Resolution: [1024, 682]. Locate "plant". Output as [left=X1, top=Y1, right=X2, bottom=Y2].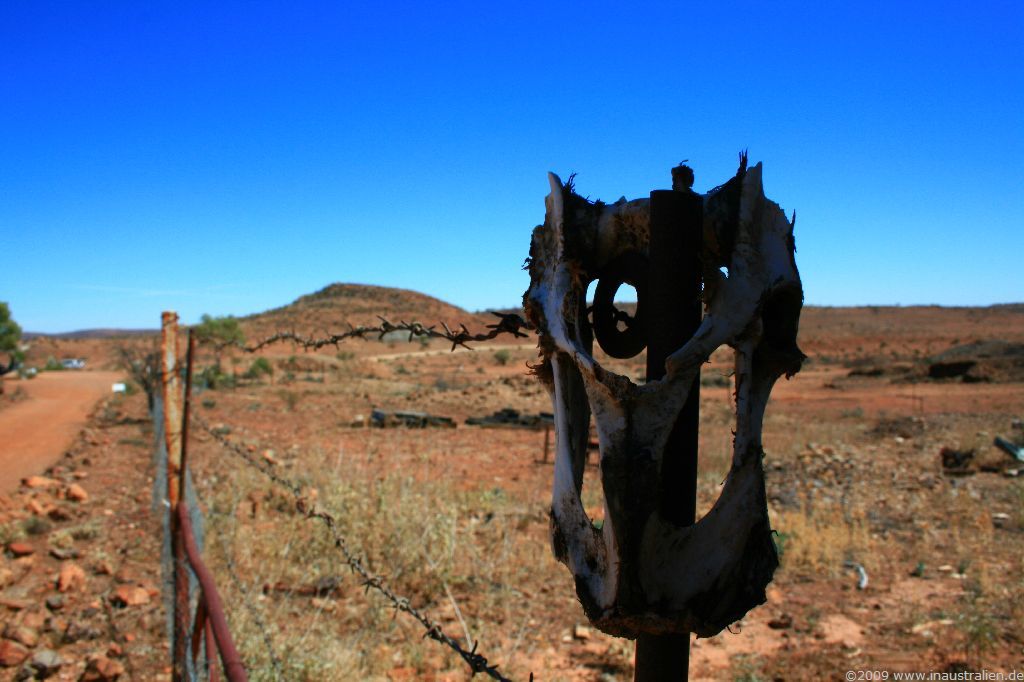
[left=773, top=527, right=790, bottom=562].
